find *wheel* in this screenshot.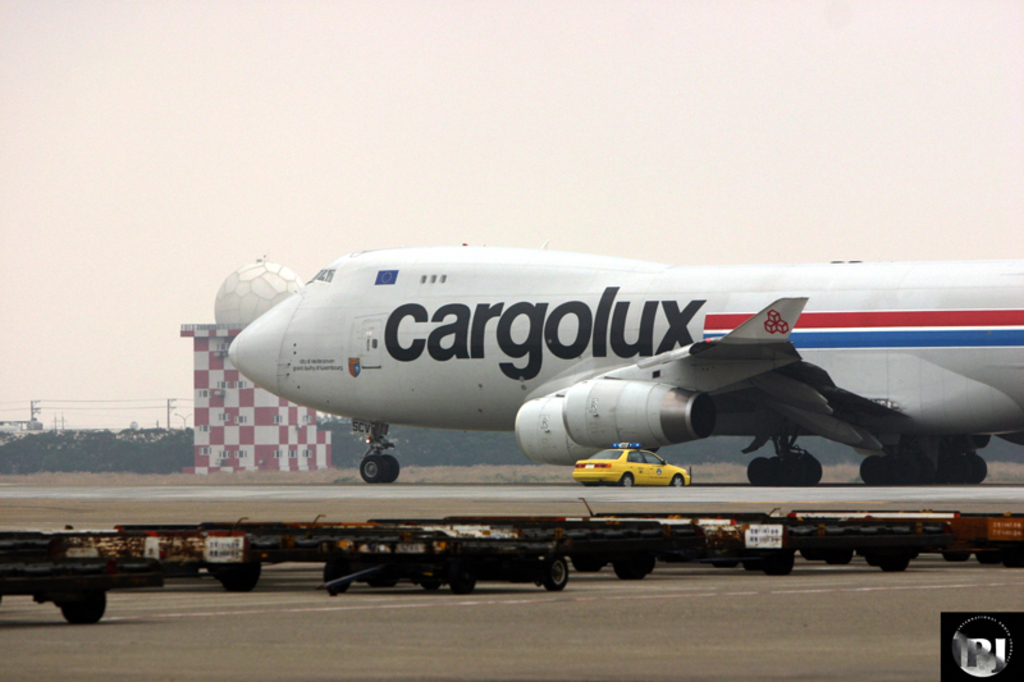
The bounding box for *wheel* is 972/545/996/568.
